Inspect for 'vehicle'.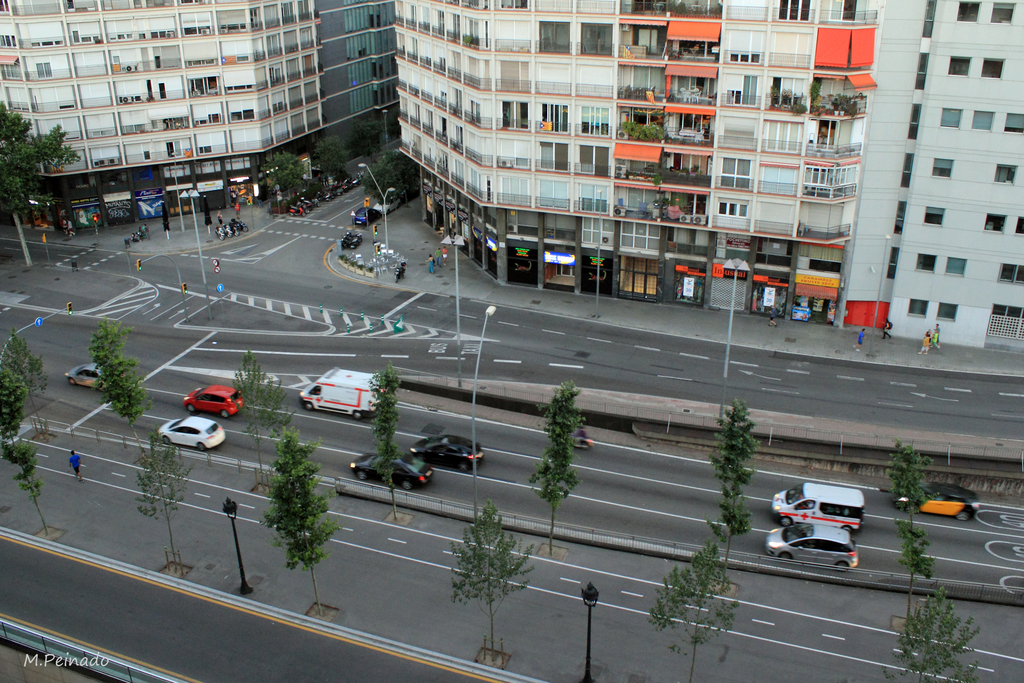
Inspection: detection(156, 418, 230, 452).
